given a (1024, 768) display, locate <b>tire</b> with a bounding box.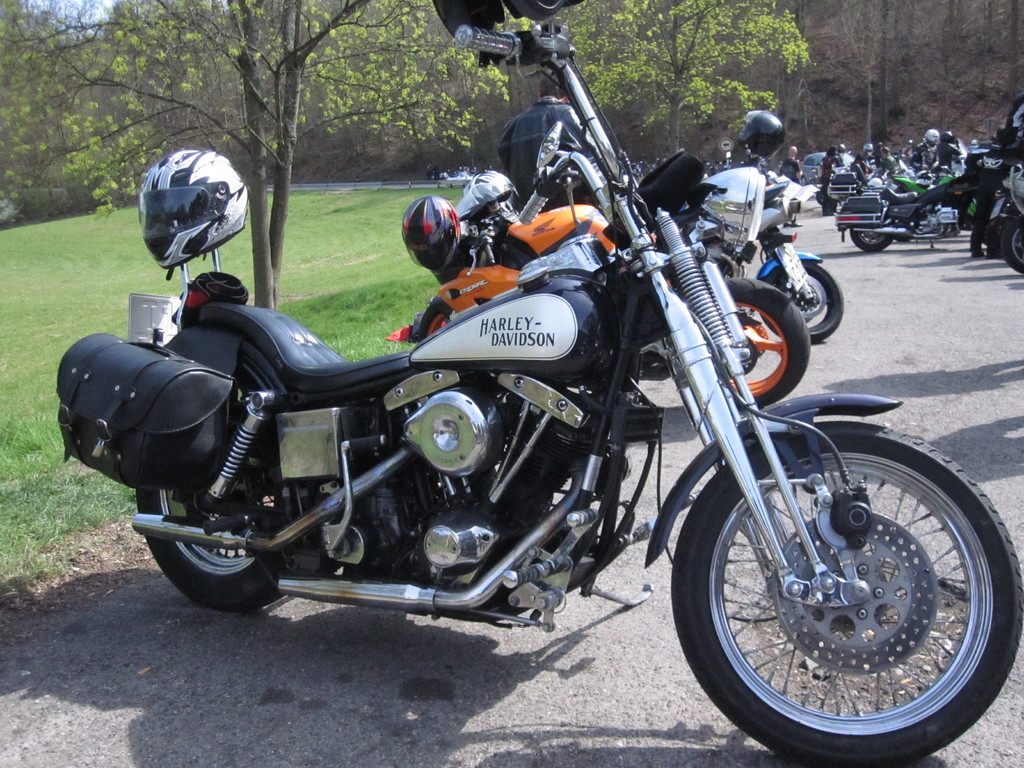
Located: crop(847, 214, 890, 252).
